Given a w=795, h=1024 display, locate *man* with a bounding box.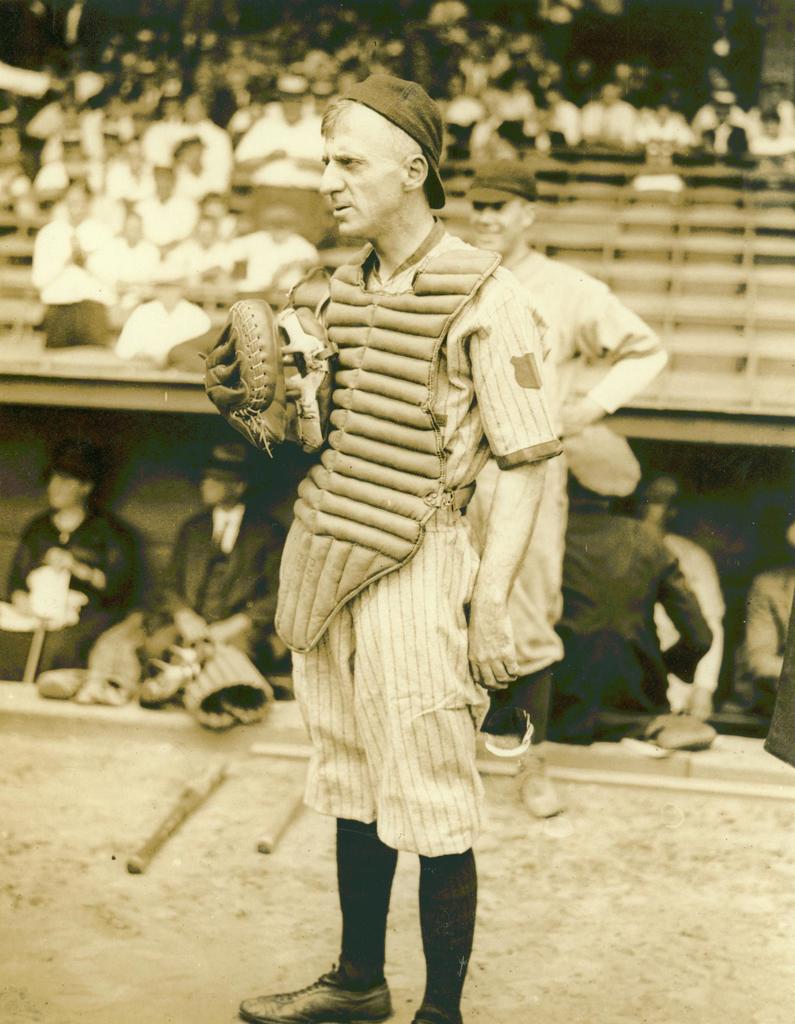
Located: <bbox>120, 265, 203, 359</bbox>.
